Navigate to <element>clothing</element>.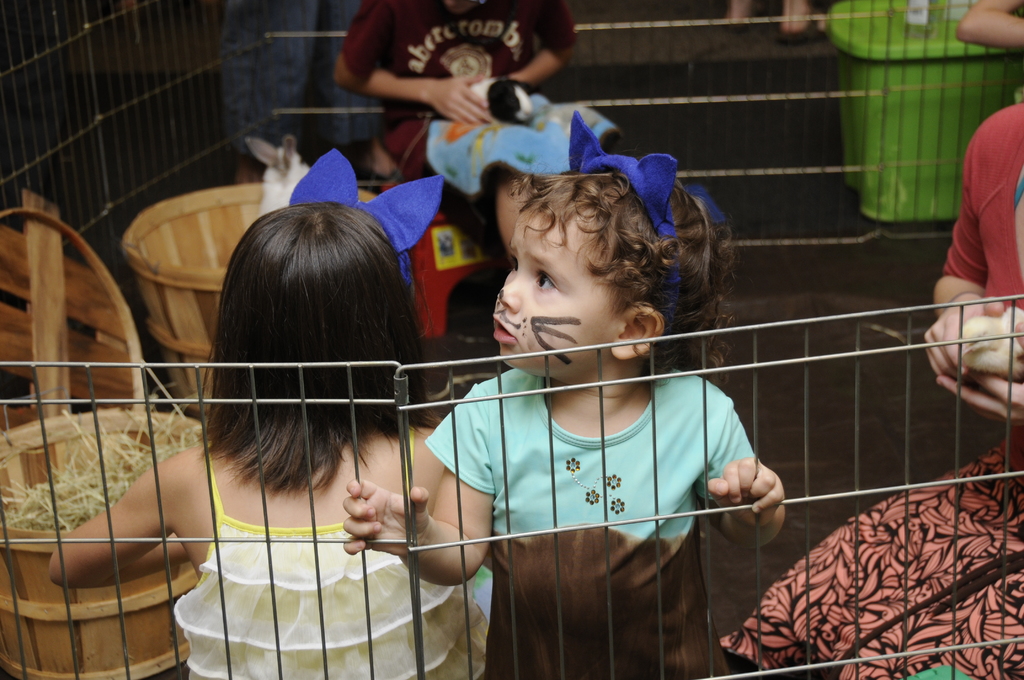
Navigation target: 723:104:1023:679.
